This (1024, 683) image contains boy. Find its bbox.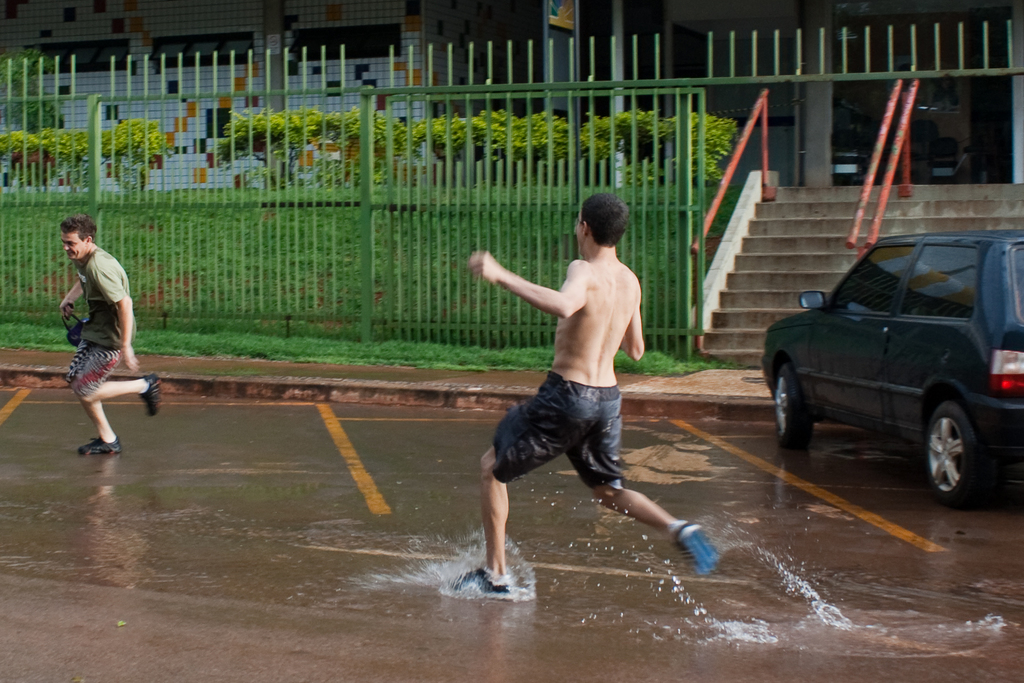
<bbox>461, 188, 705, 595</bbox>.
